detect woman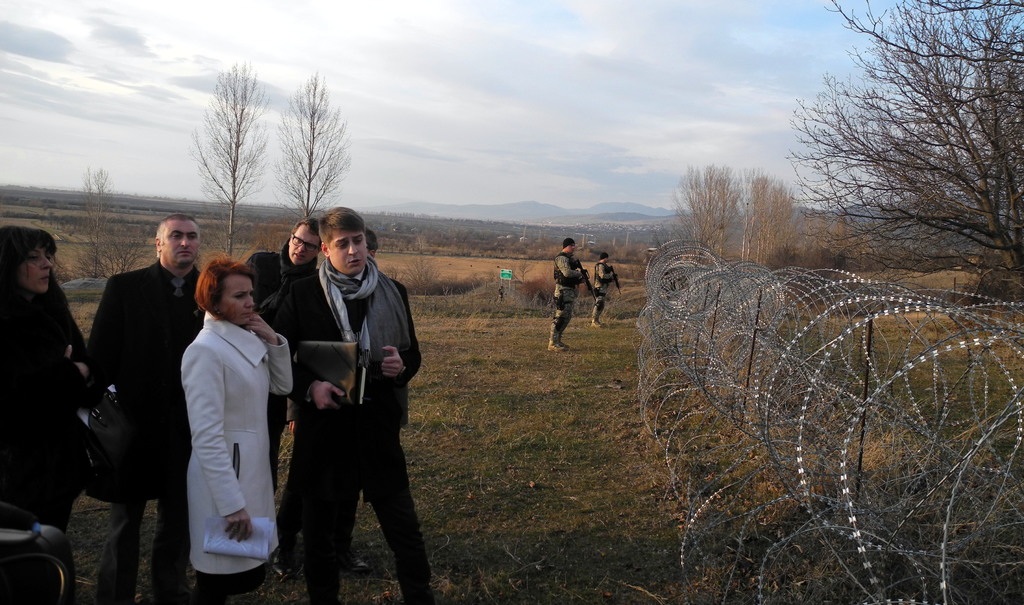
<region>543, 244, 598, 364</region>
